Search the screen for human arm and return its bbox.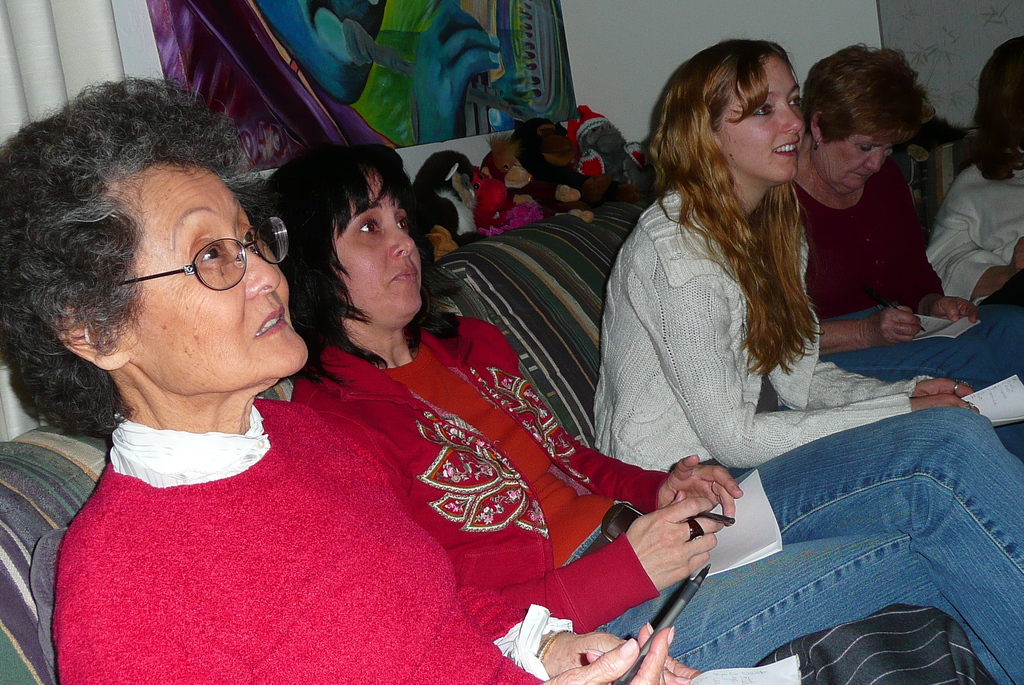
Found: crop(483, 316, 748, 514).
